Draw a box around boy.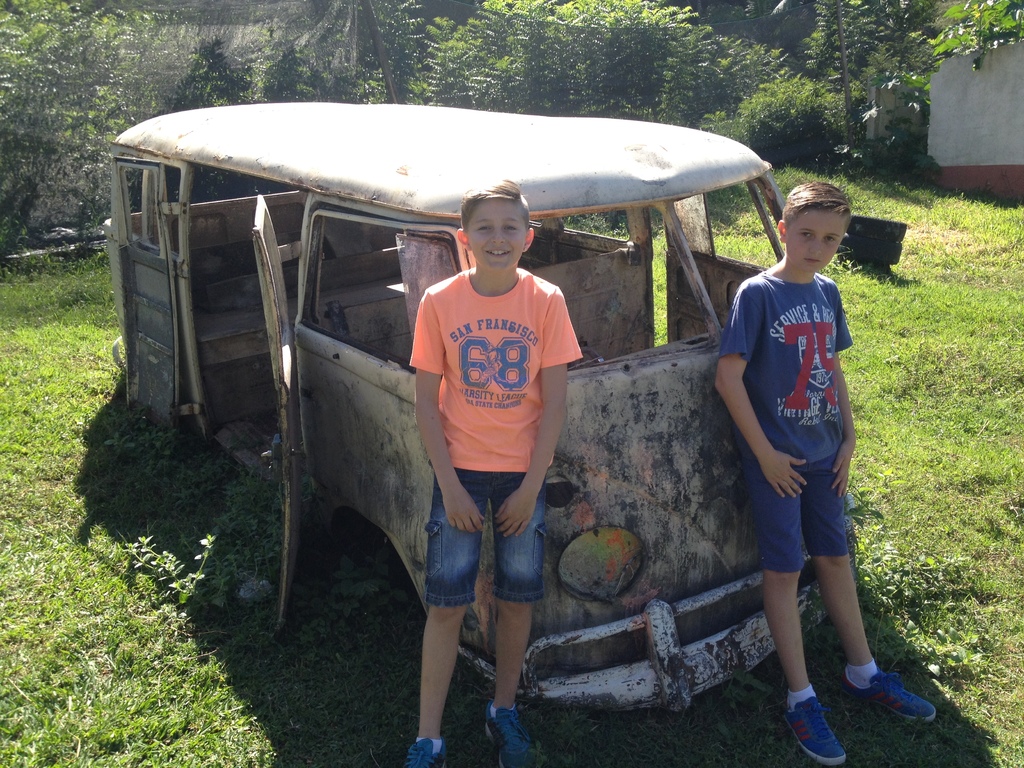
(x1=714, y1=183, x2=940, y2=767).
